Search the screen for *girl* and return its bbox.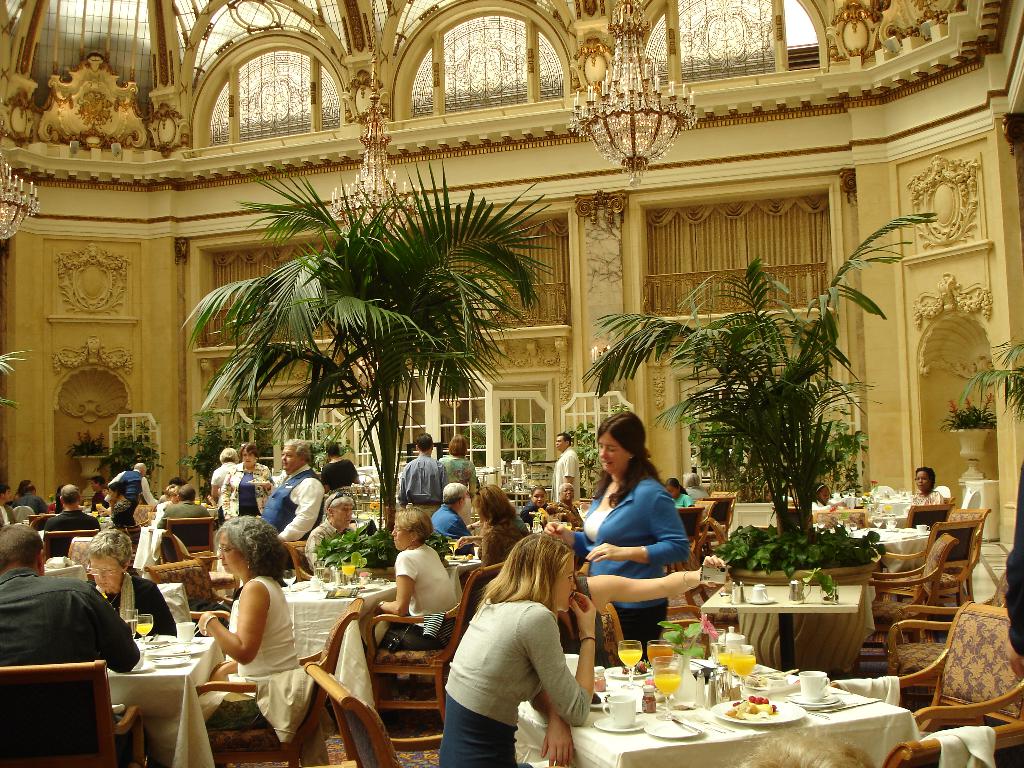
Found: x1=577, y1=413, x2=689, y2=652.
